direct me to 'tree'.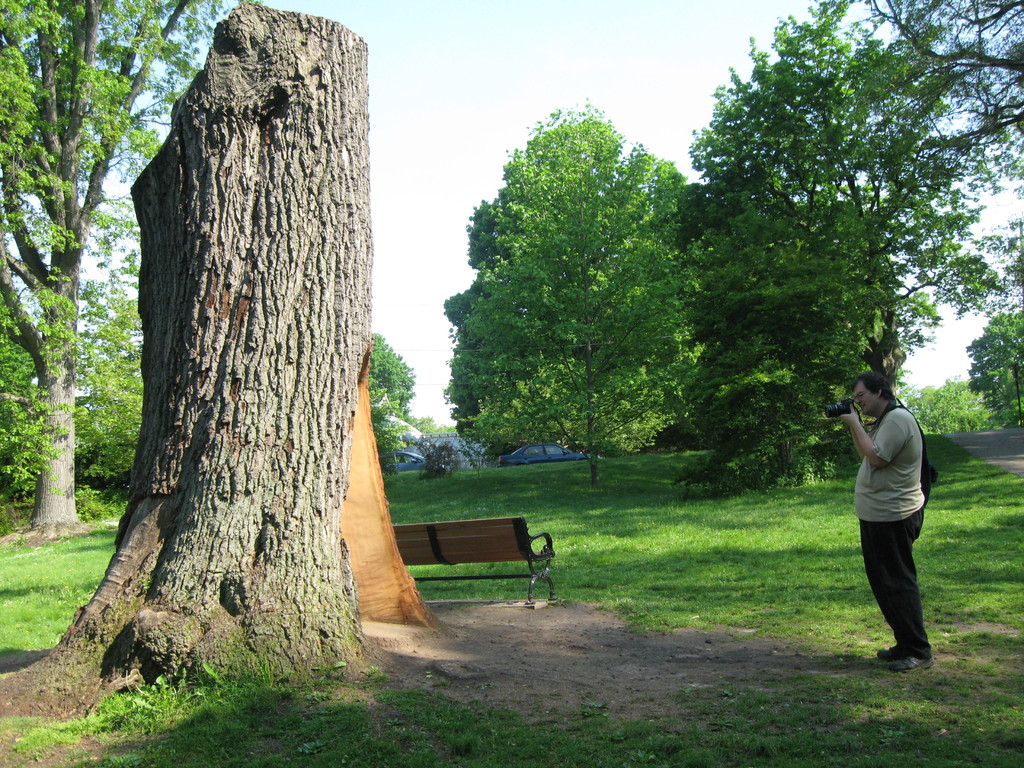
Direction: bbox(865, 0, 1023, 177).
